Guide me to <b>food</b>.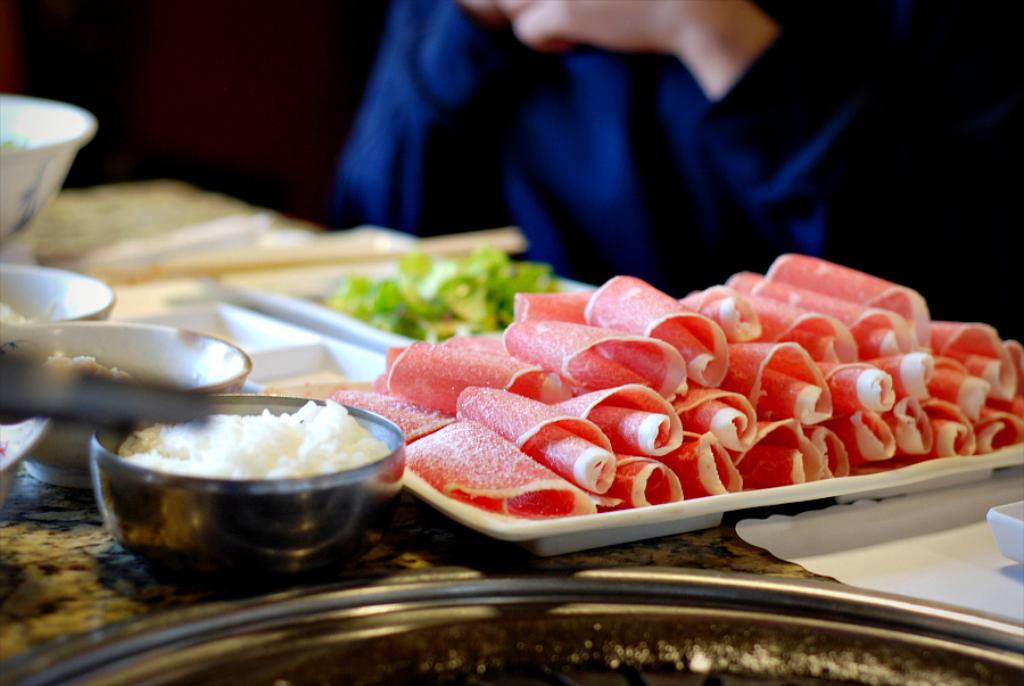
Guidance: <box>117,394,393,482</box>.
